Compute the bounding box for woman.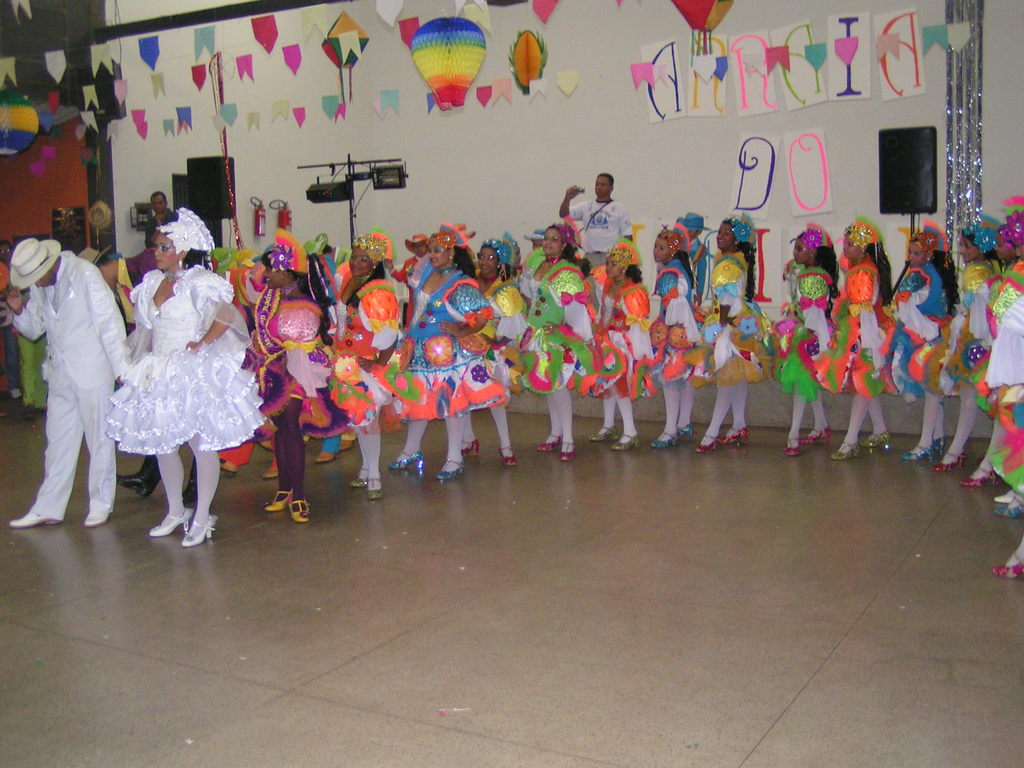
rect(580, 241, 662, 451).
